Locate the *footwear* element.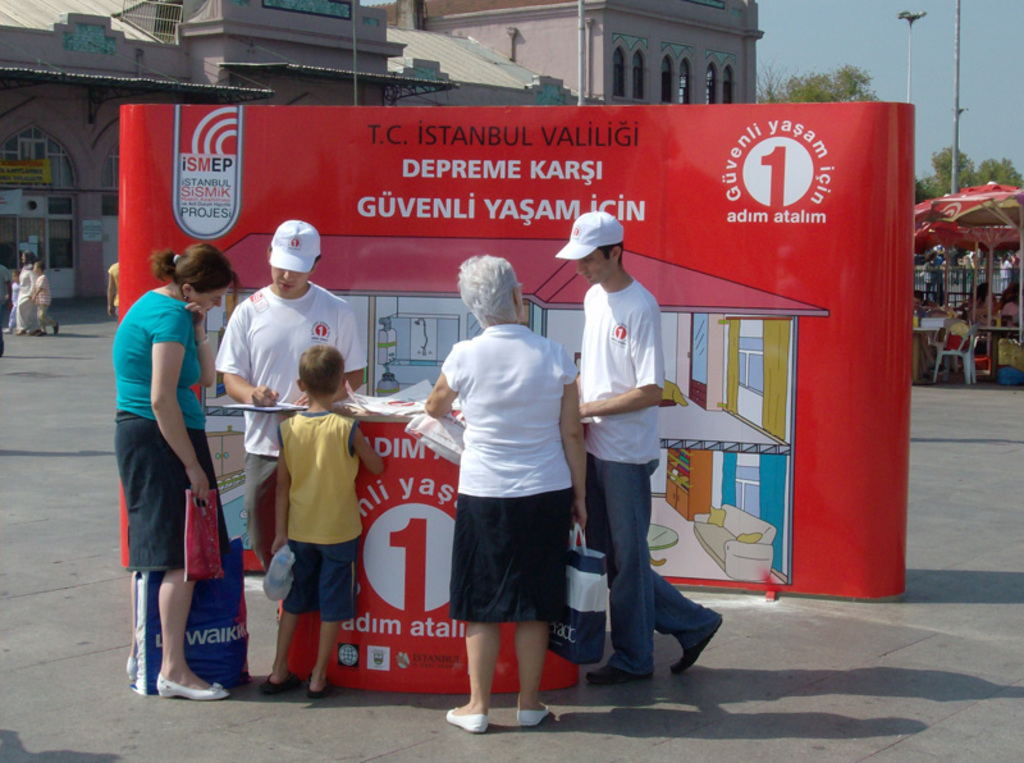
Element bbox: [x1=586, y1=659, x2=653, y2=685].
